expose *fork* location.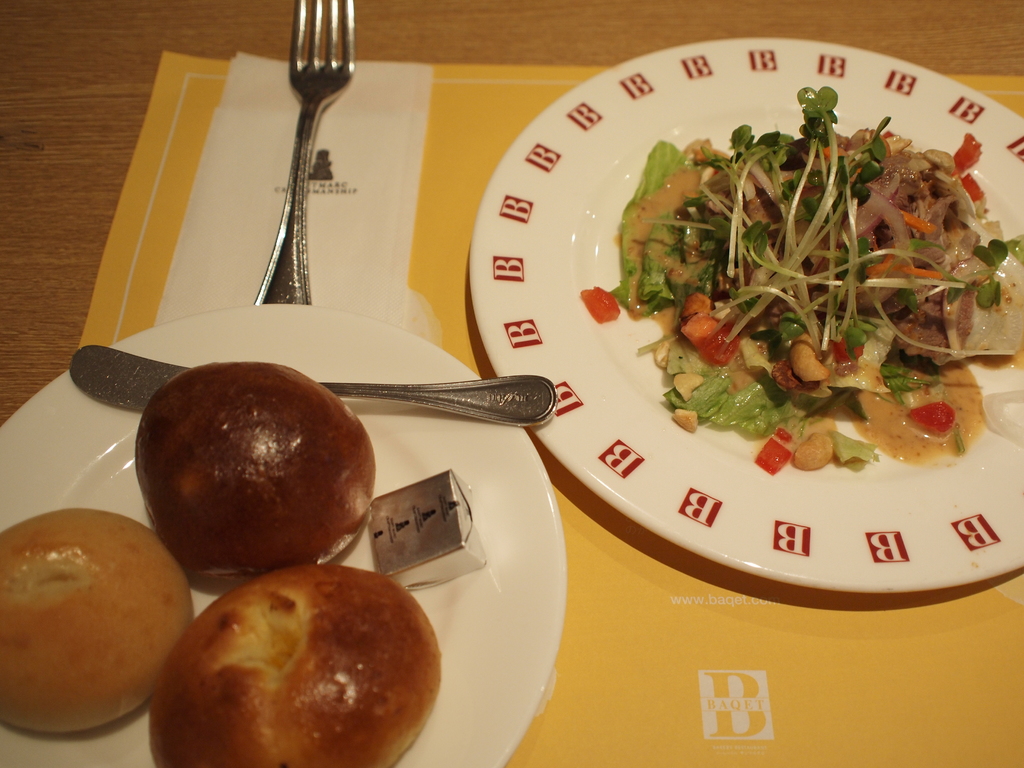
Exposed at [252, 0, 355, 305].
